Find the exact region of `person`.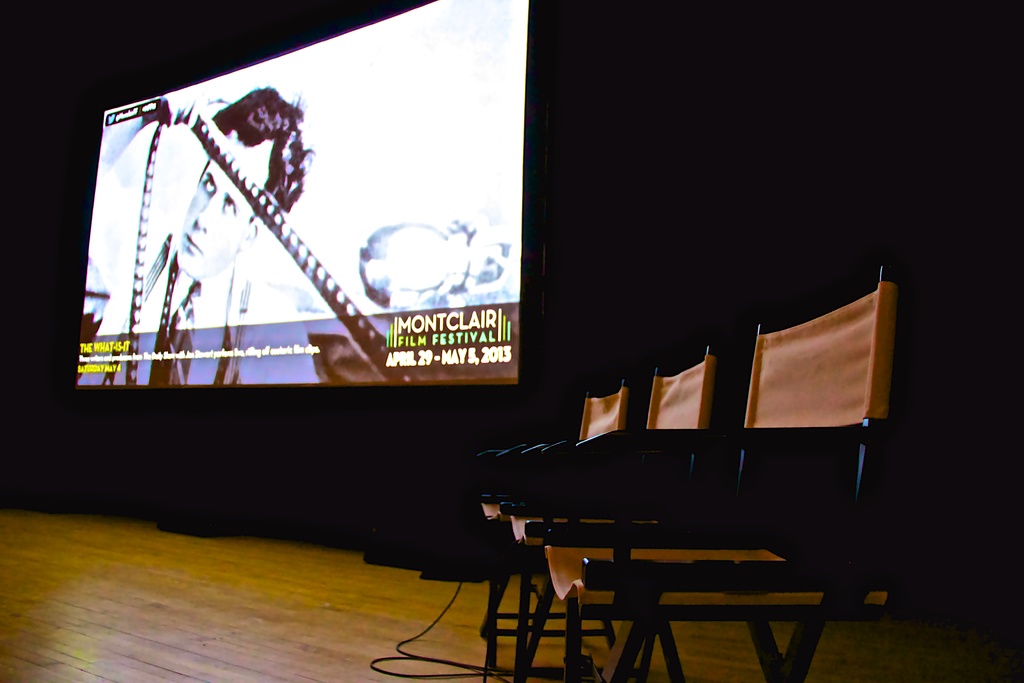
Exact region: 77/85/323/383.
